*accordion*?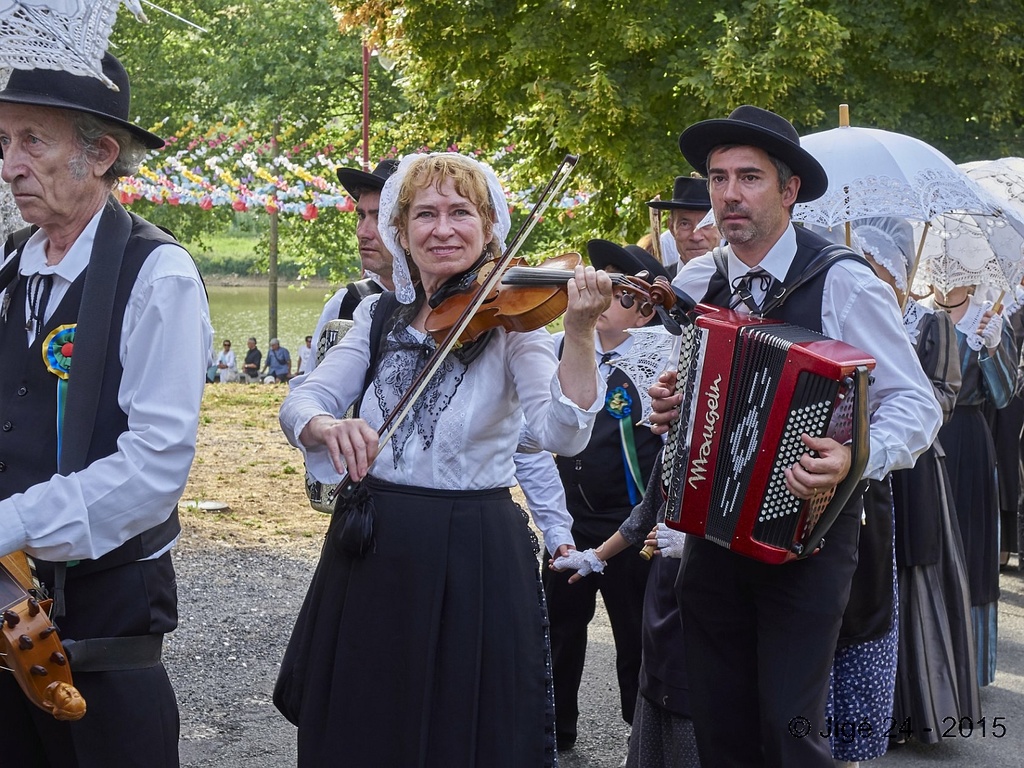
660,239,869,568
